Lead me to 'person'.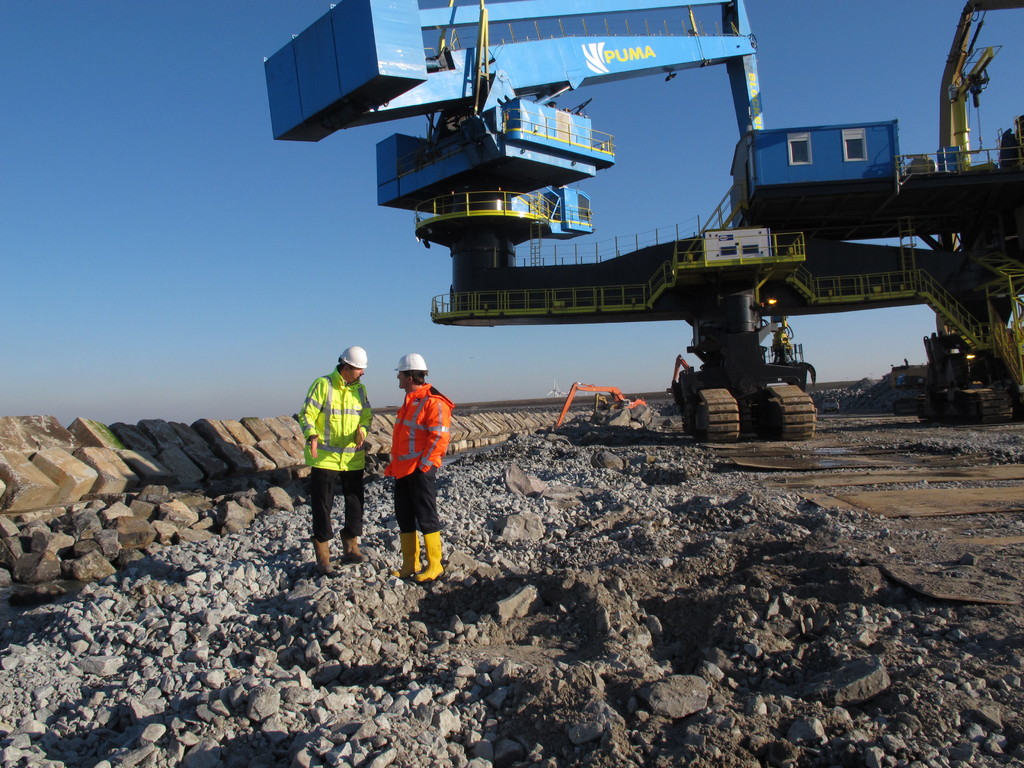
Lead to {"x1": 537, "y1": 100, "x2": 561, "y2": 116}.
